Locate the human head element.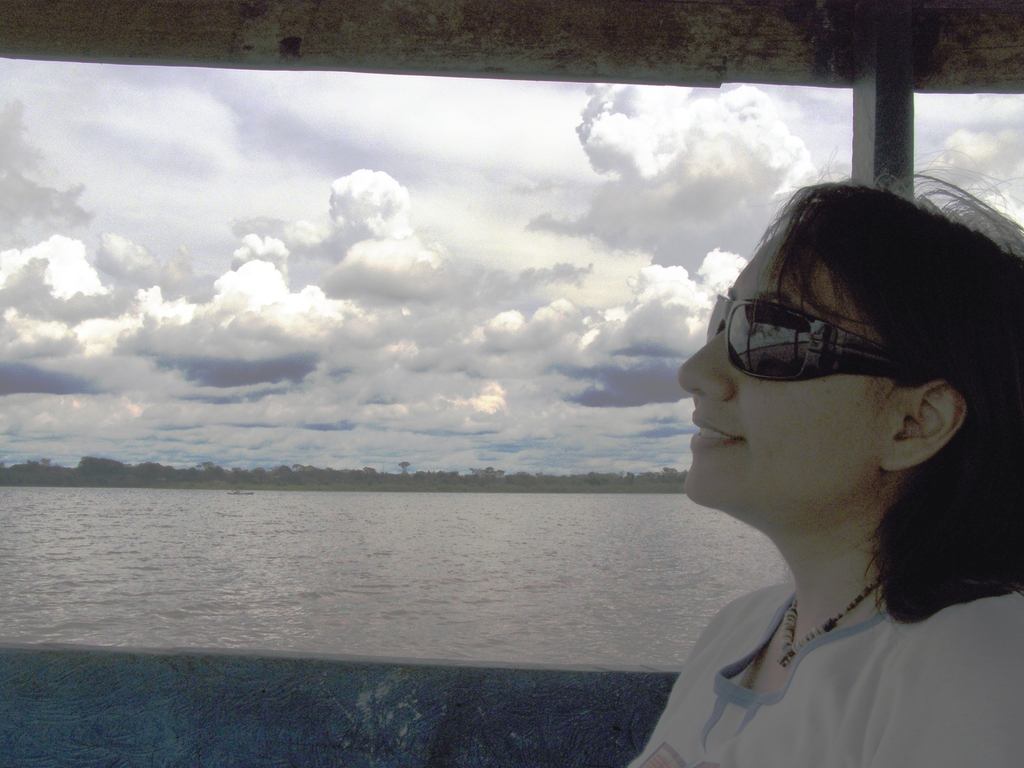
Element bbox: bbox=(676, 156, 1007, 543).
